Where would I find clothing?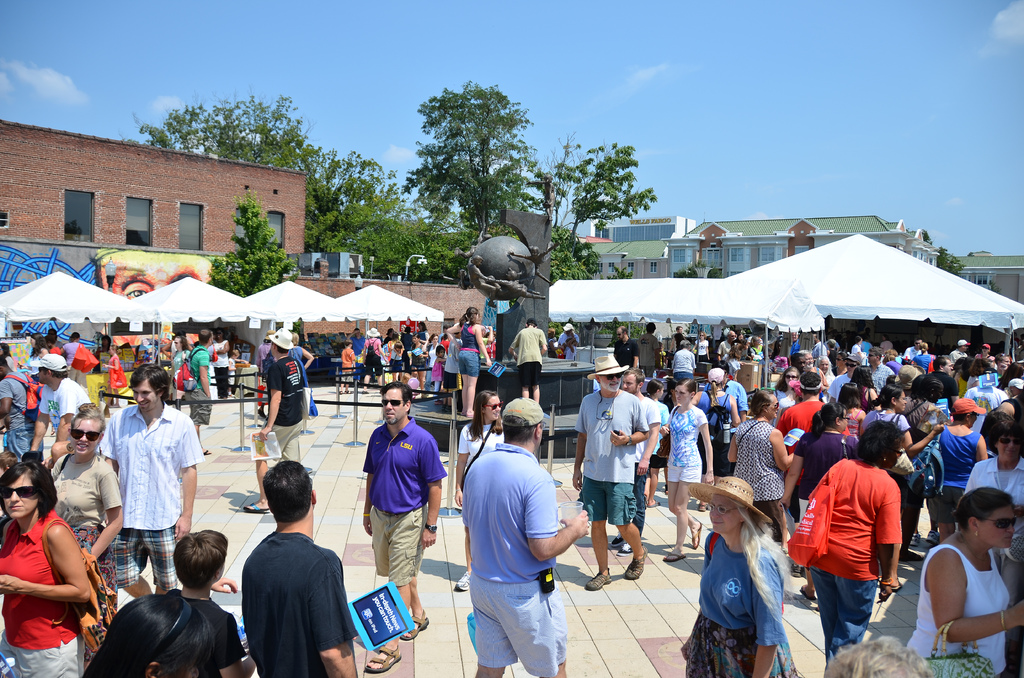
At detection(511, 326, 548, 381).
